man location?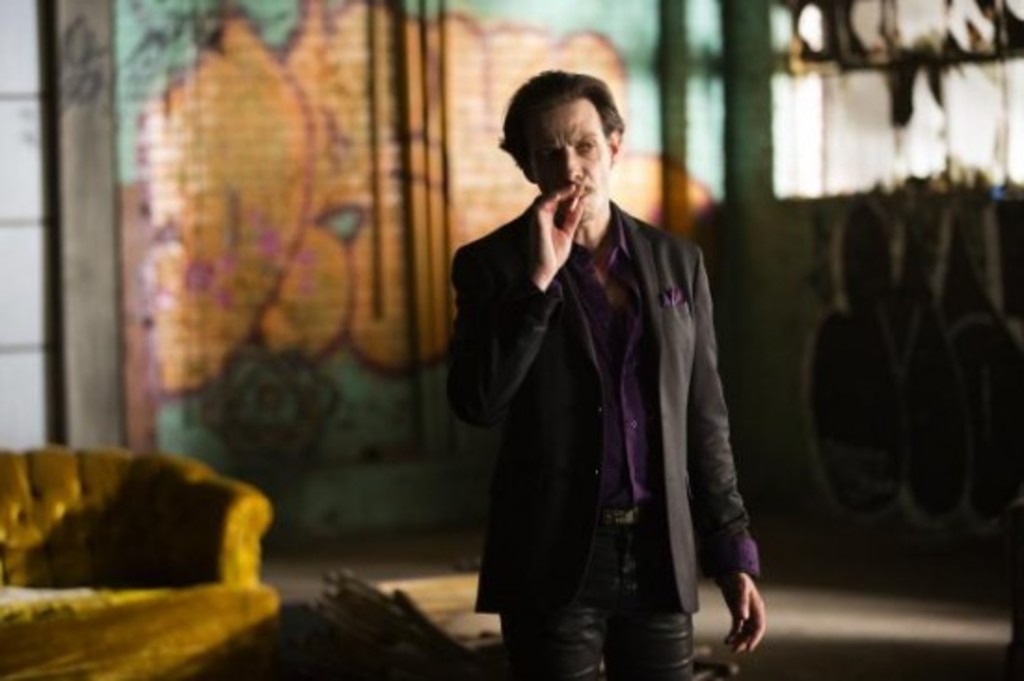
detection(430, 67, 756, 670)
